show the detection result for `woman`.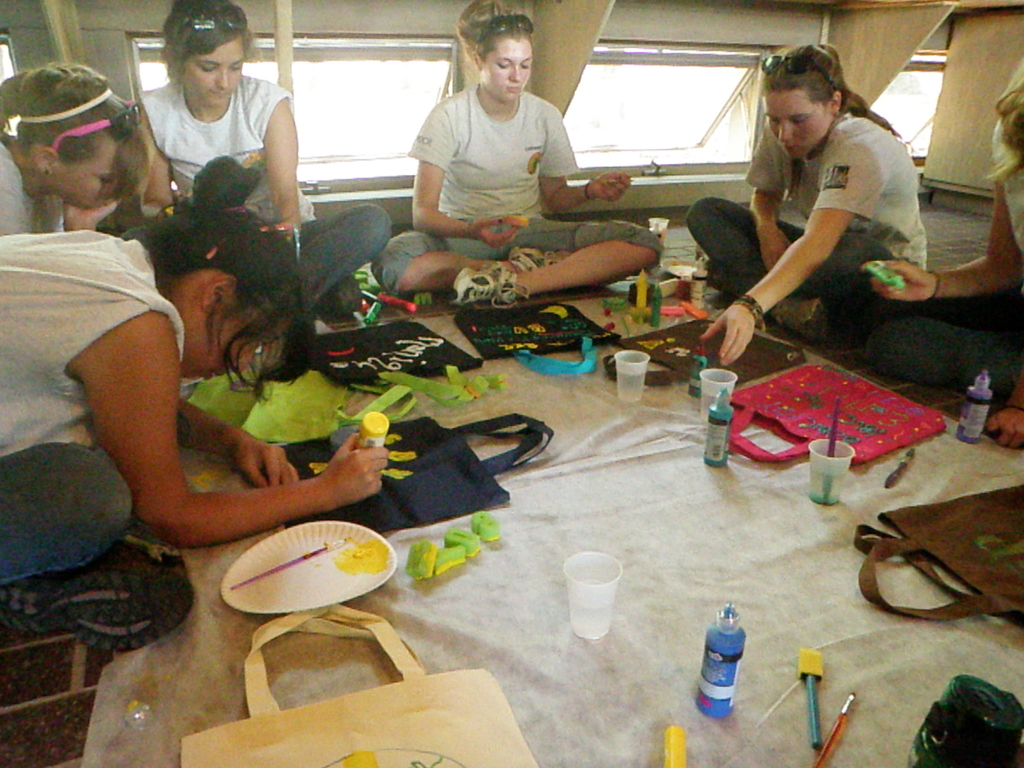
0, 41, 158, 242.
